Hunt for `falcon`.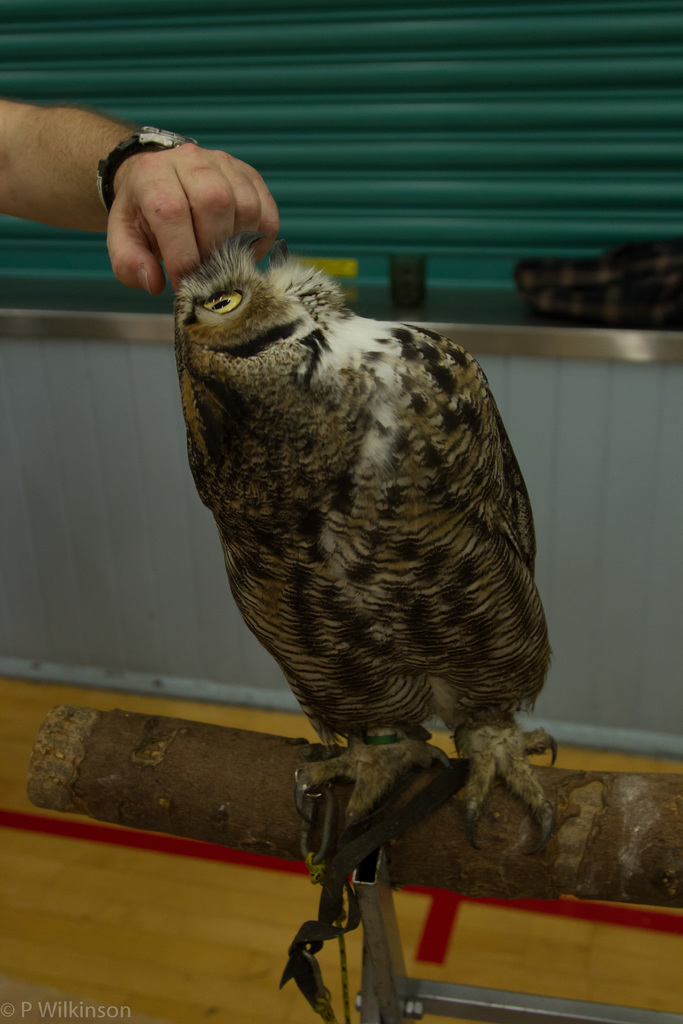
Hunted down at region(159, 237, 560, 888).
